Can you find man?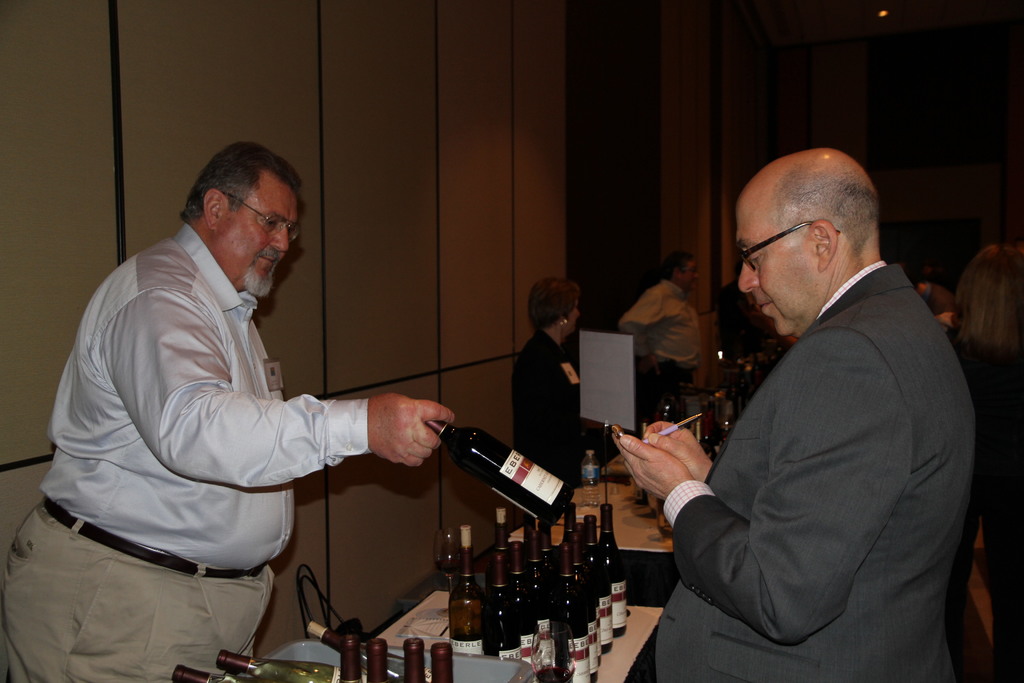
Yes, bounding box: [x1=620, y1=252, x2=708, y2=423].
